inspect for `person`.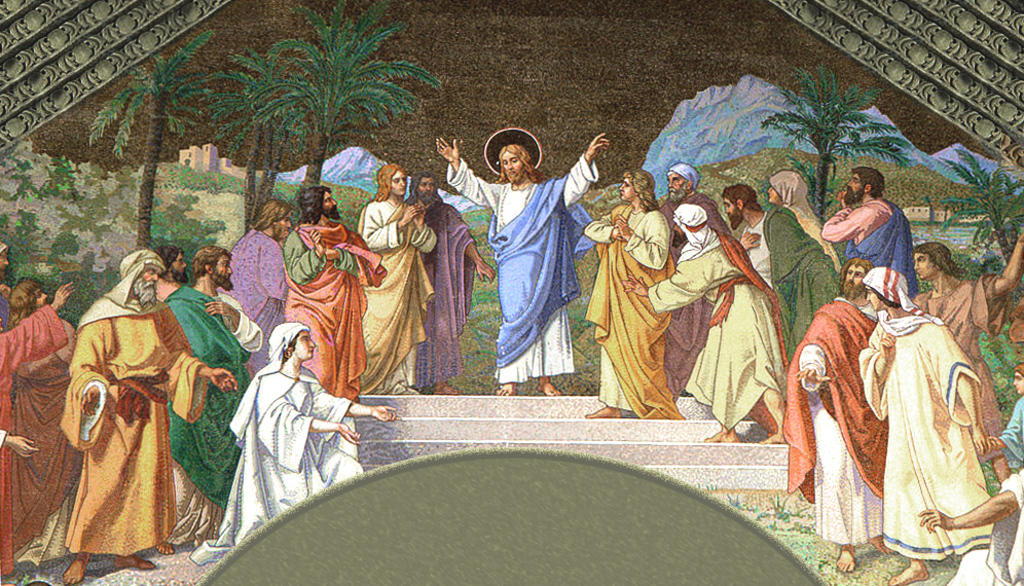
Inspection: box=[5, 267, 72, 554].
